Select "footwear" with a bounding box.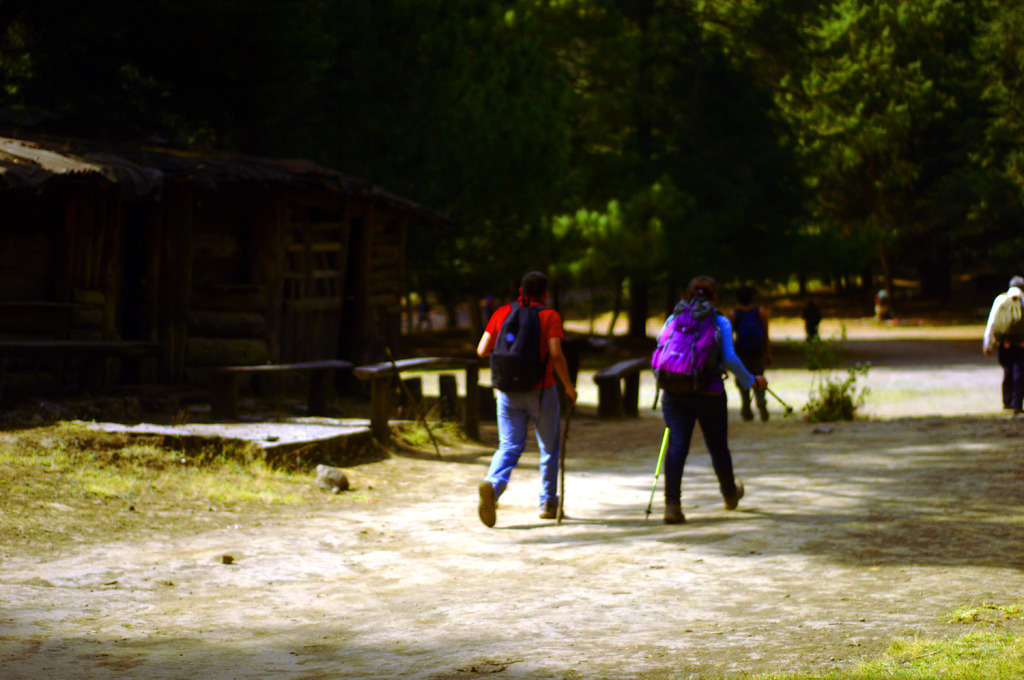
l=535, t=501, r=566, b=518.
